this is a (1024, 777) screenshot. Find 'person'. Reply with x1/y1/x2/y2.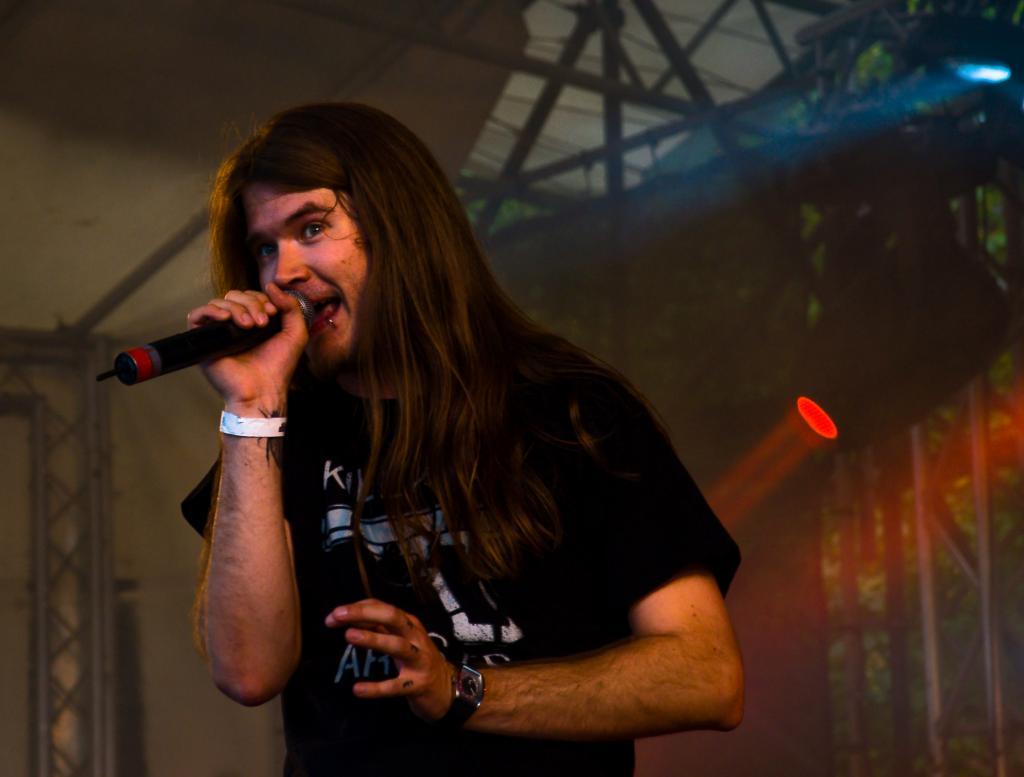
177/105/743/776.
